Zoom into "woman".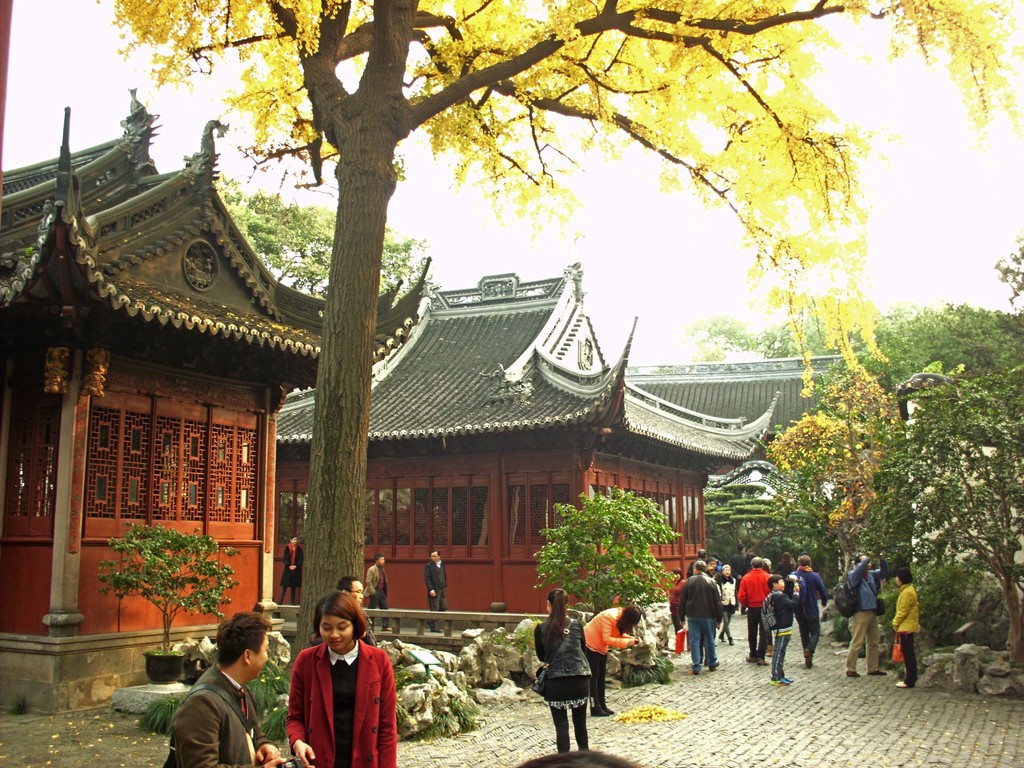
Zoom target: l=583, t=605, r=644, b=717.
